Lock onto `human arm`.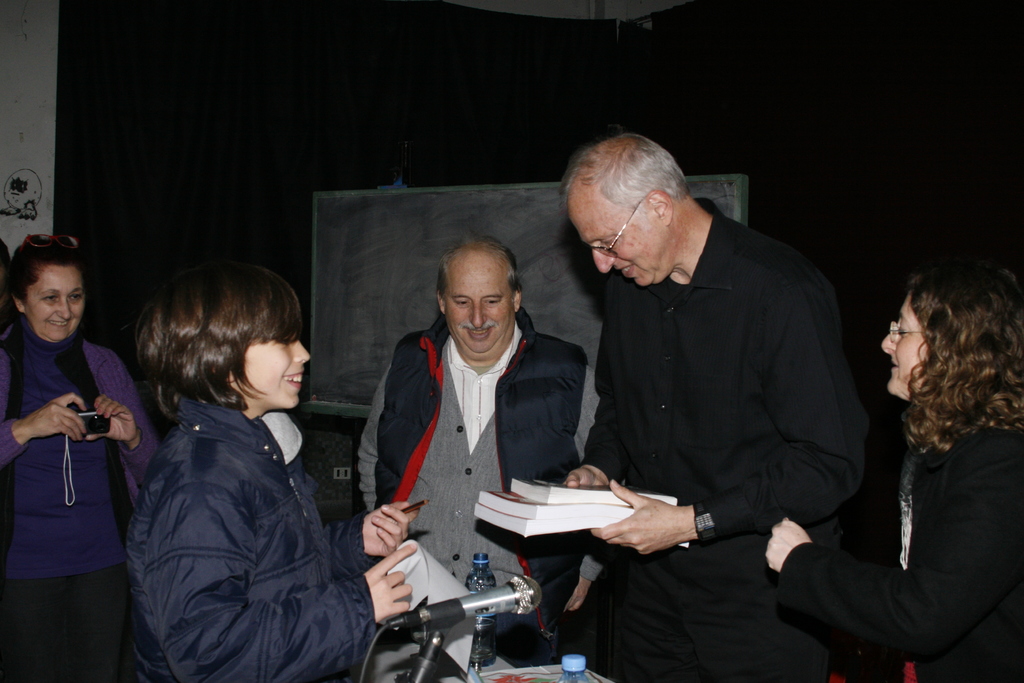
Locked: BBox(591, 273, 877, 564).
